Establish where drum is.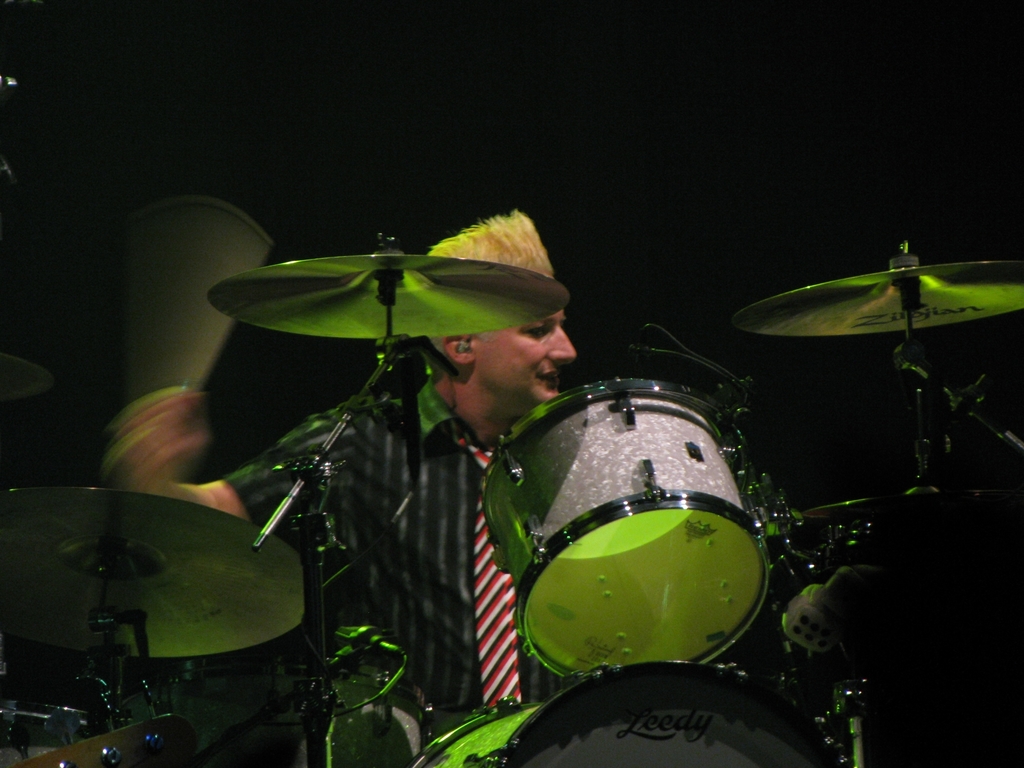
Established at {"x1": 480, "y1": 376, "x2": 773, "y2": 680}.
